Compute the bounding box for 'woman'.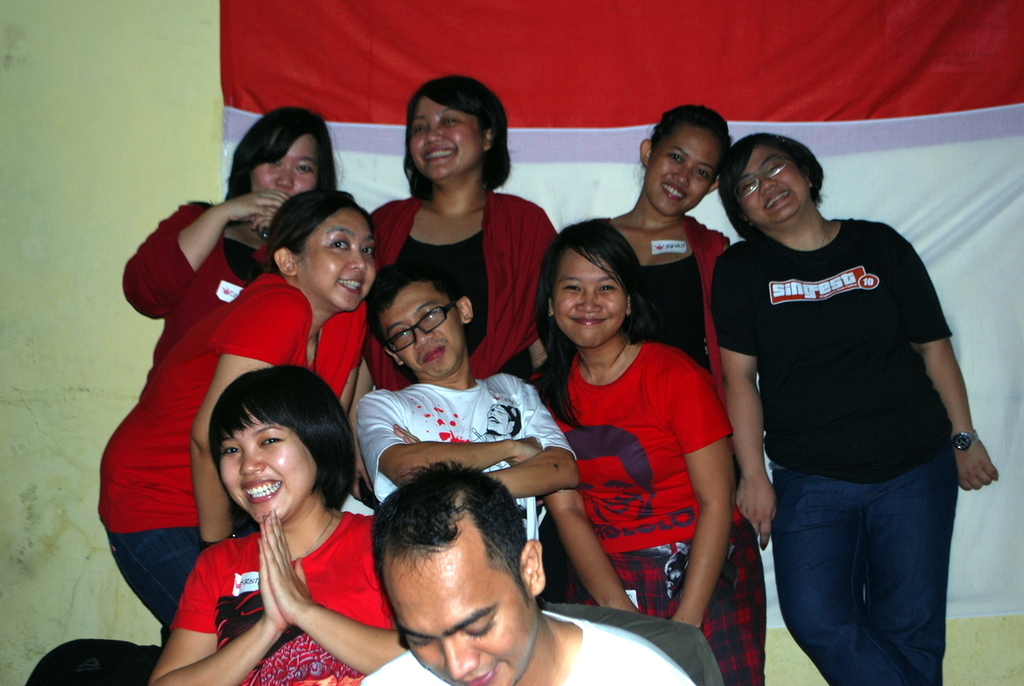
x1=93, y1=173, x2=370, y2=633.
